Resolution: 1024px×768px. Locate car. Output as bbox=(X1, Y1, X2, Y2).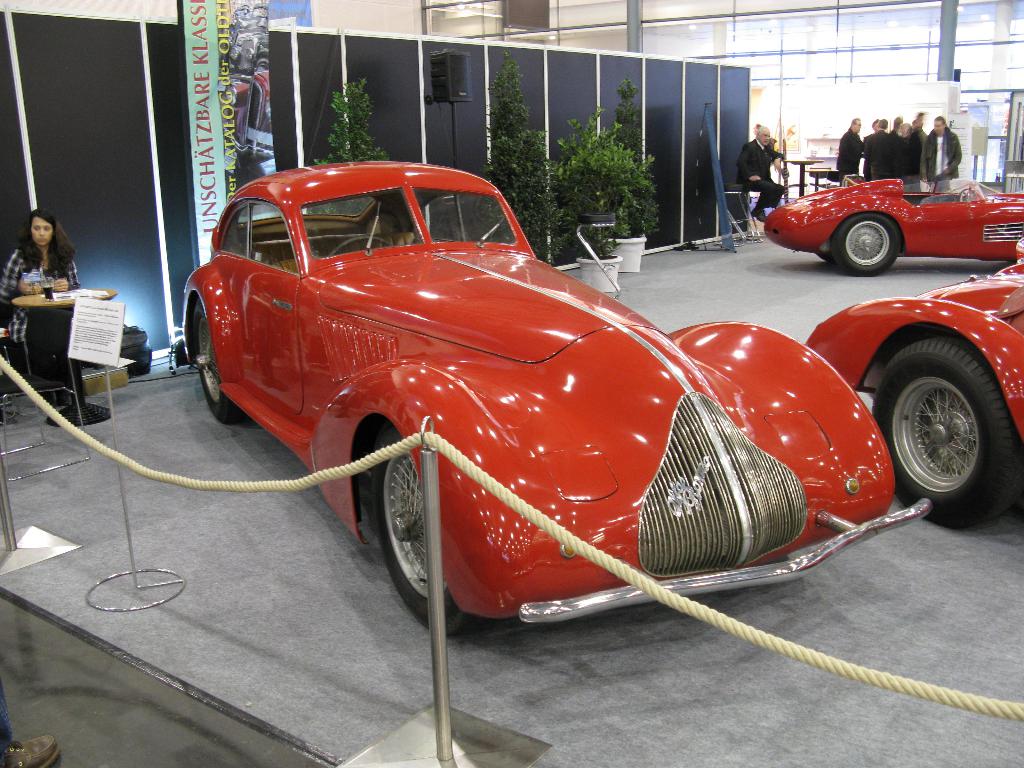
bbox=(763, 177, 1023, 274).
